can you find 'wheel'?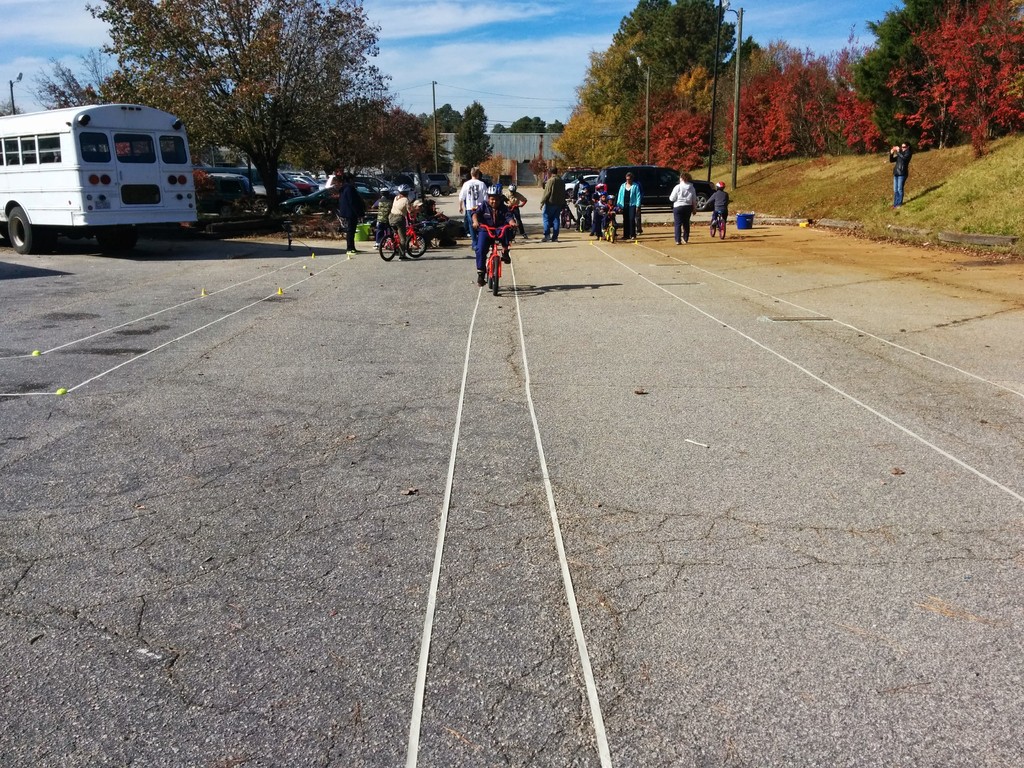
Yes, bounding box: box(378, 236, 396, 259).
